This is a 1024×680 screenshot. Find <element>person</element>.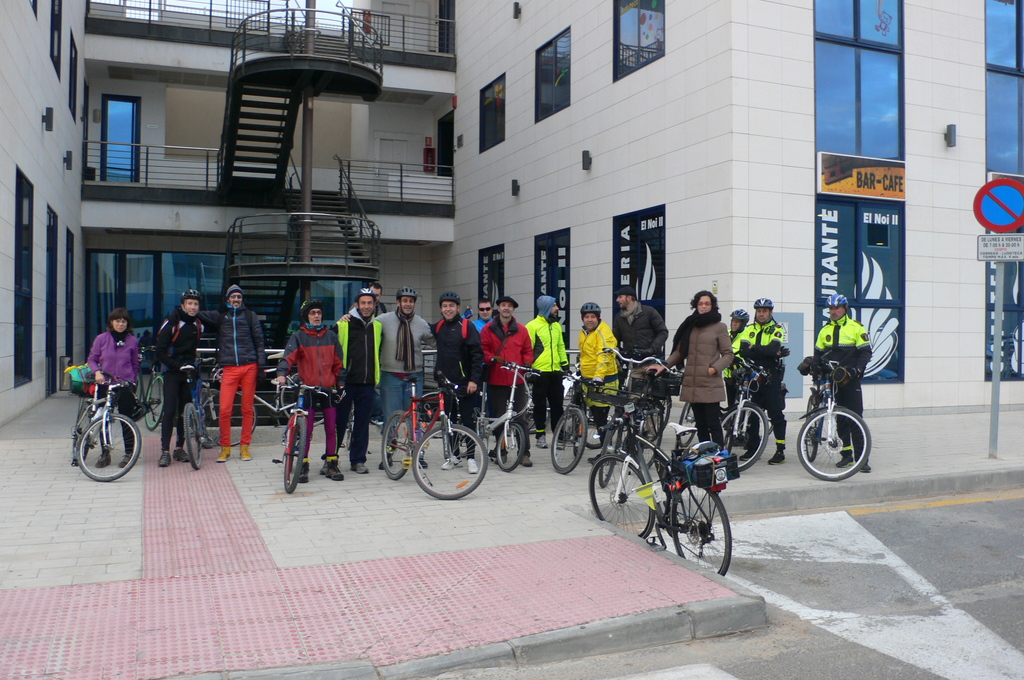
Bounding box: 646 290 737 448.
